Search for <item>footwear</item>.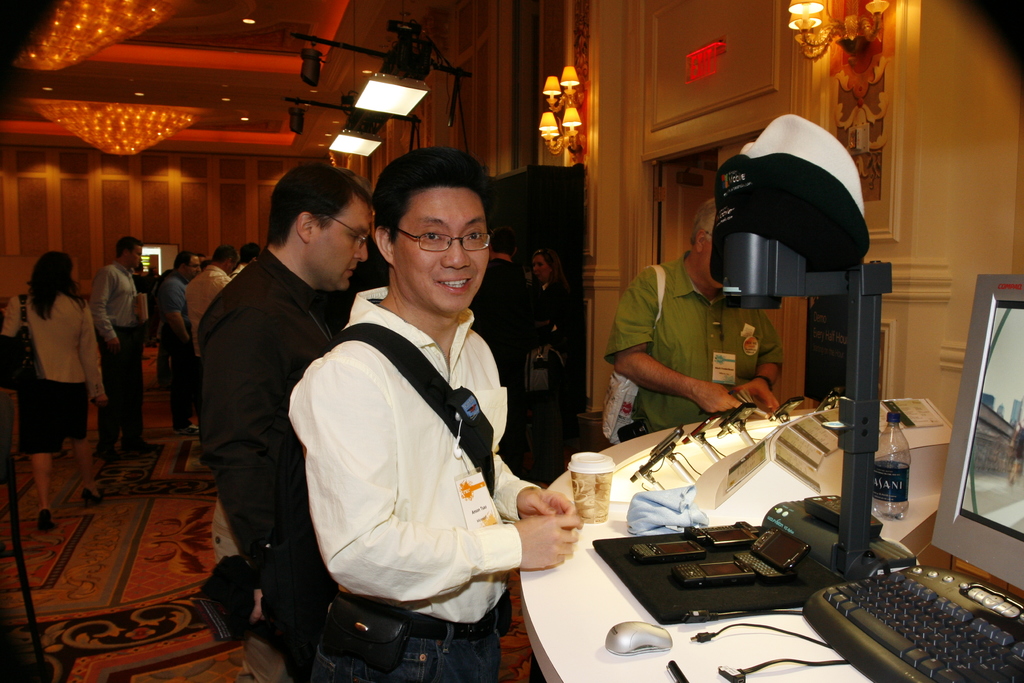
Found at left=175, top=420, right=202, bottom=441.
